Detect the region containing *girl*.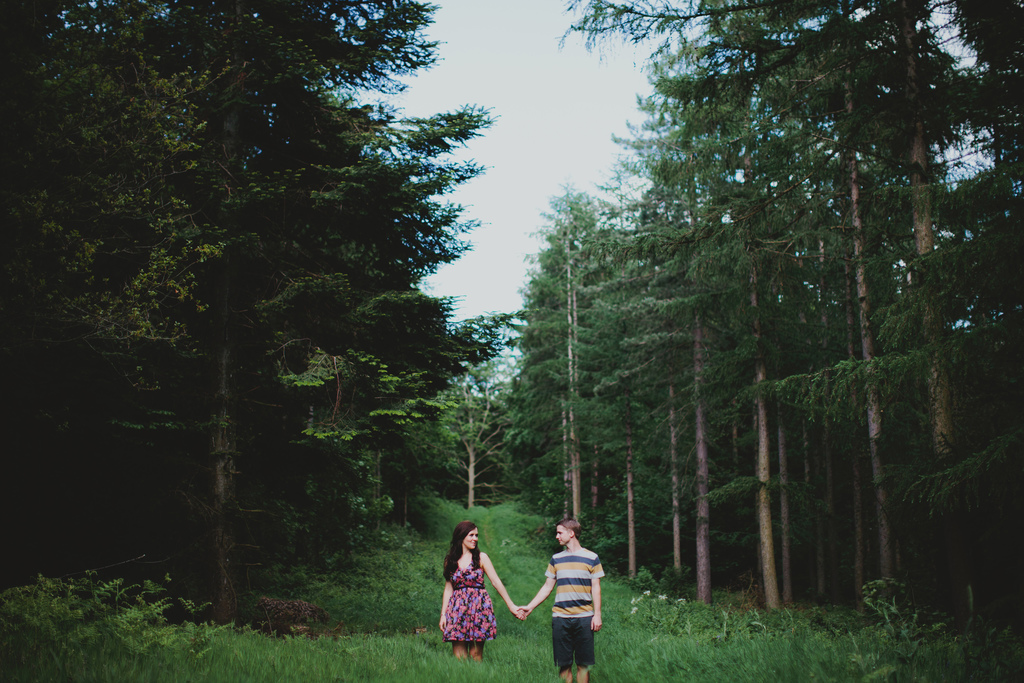
bbox=(439, 525, 521, 664).
